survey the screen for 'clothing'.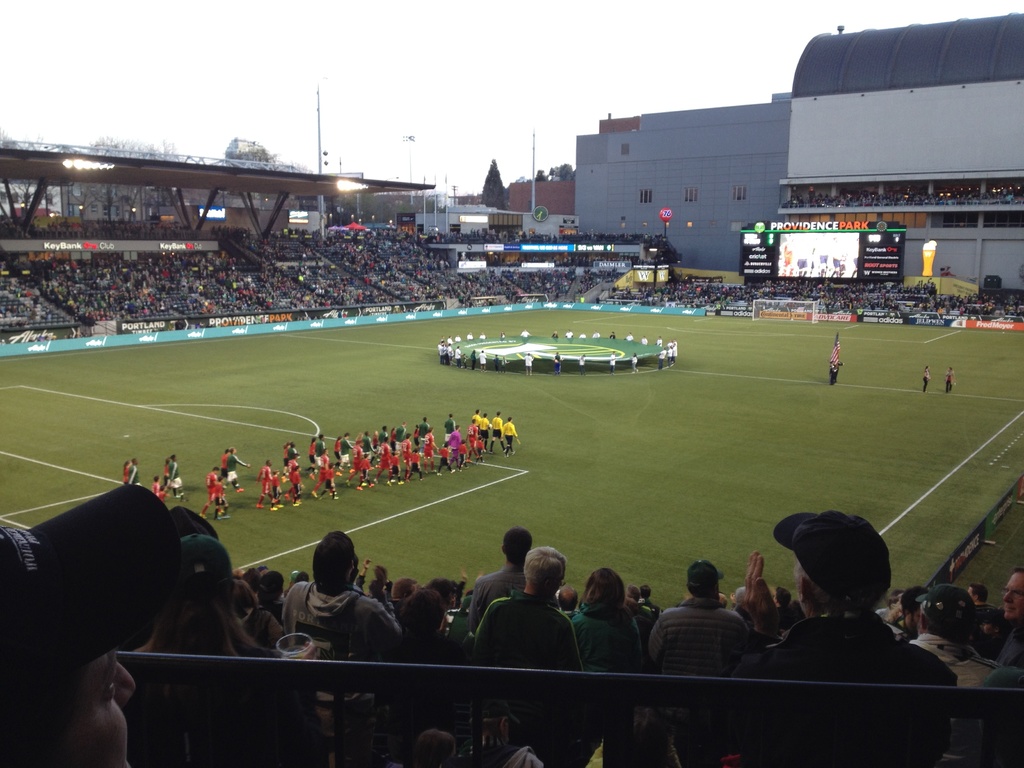
Survey found: bbox=(380, 433, 391, 444).
